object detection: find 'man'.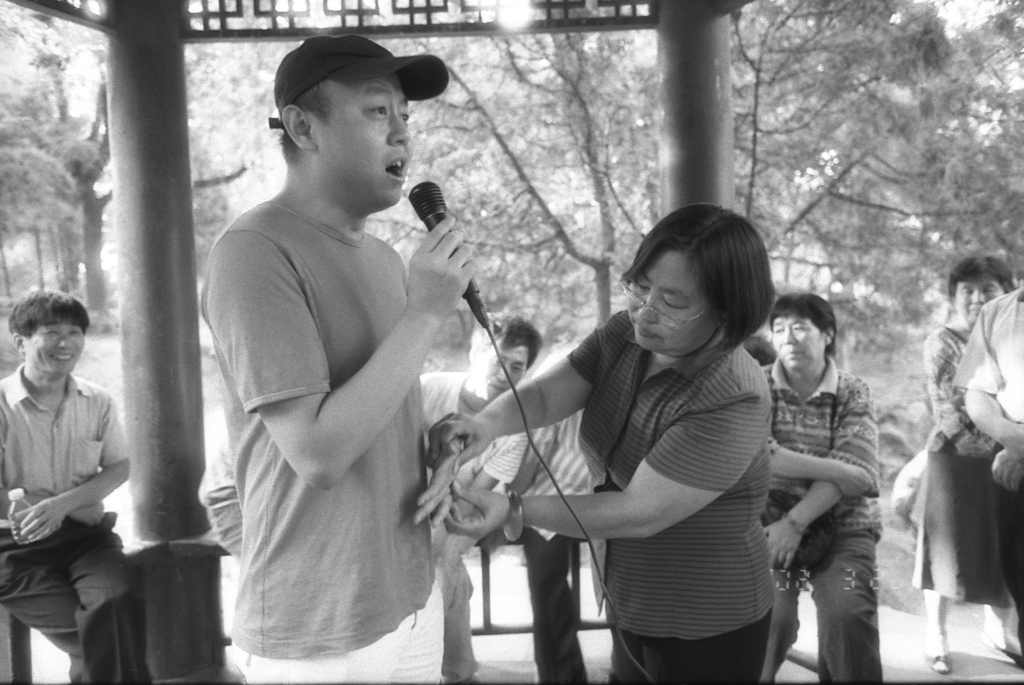
182/26/512/684.
